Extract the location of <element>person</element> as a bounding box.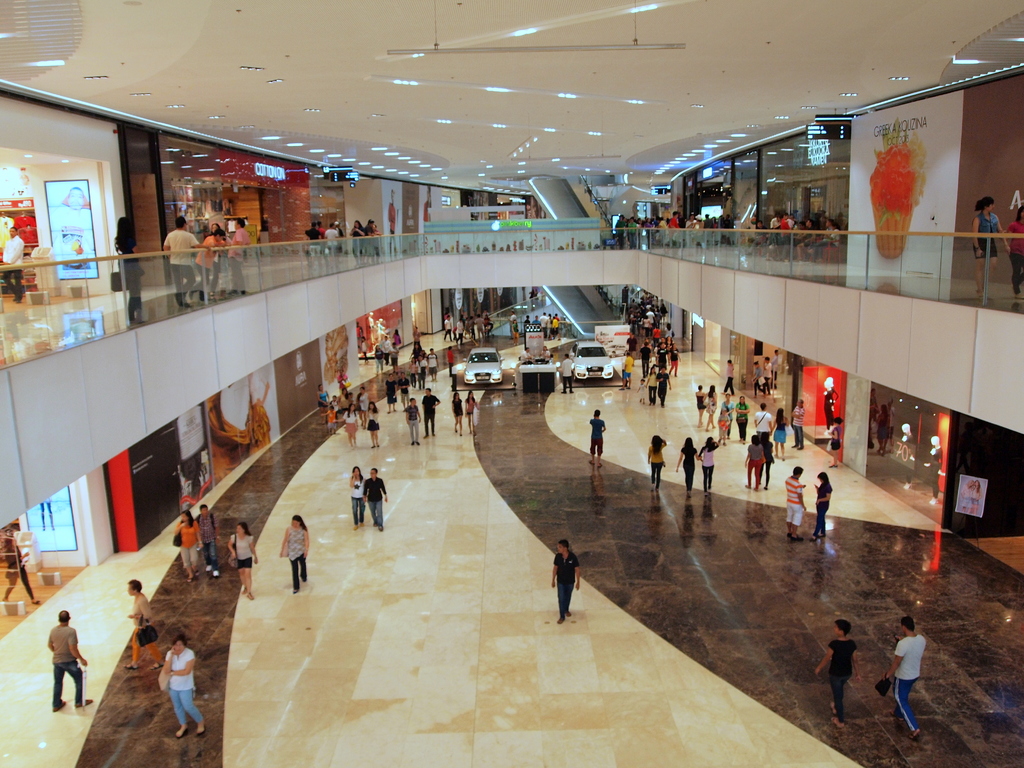
left=813, top=620, right=861, bottom=727.
